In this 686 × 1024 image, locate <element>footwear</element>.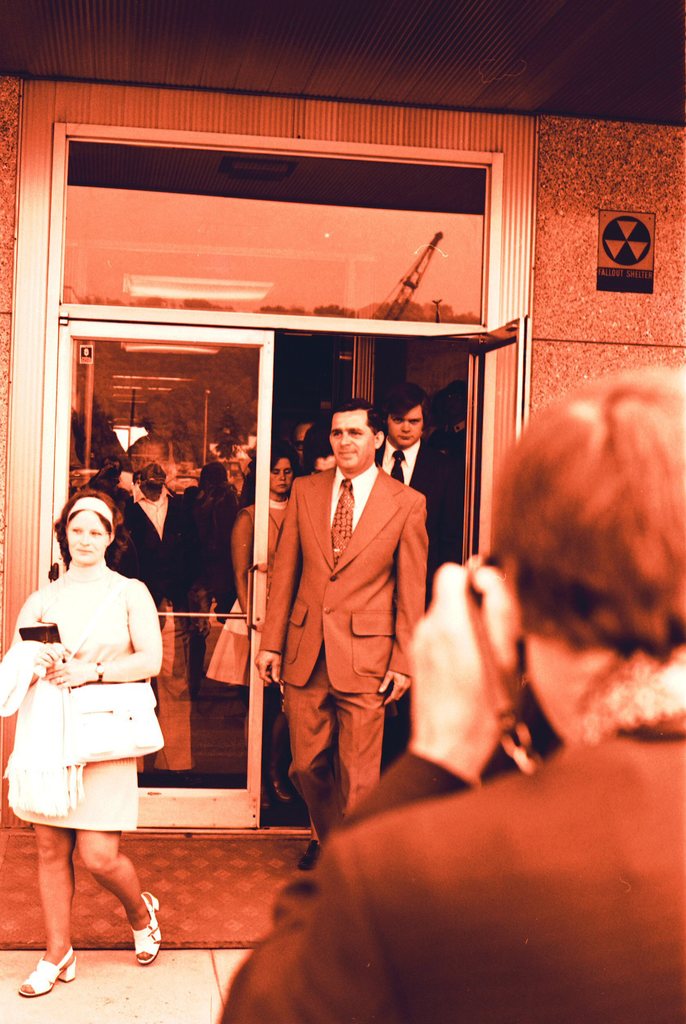
Bounding box: 127 890 156 966.
